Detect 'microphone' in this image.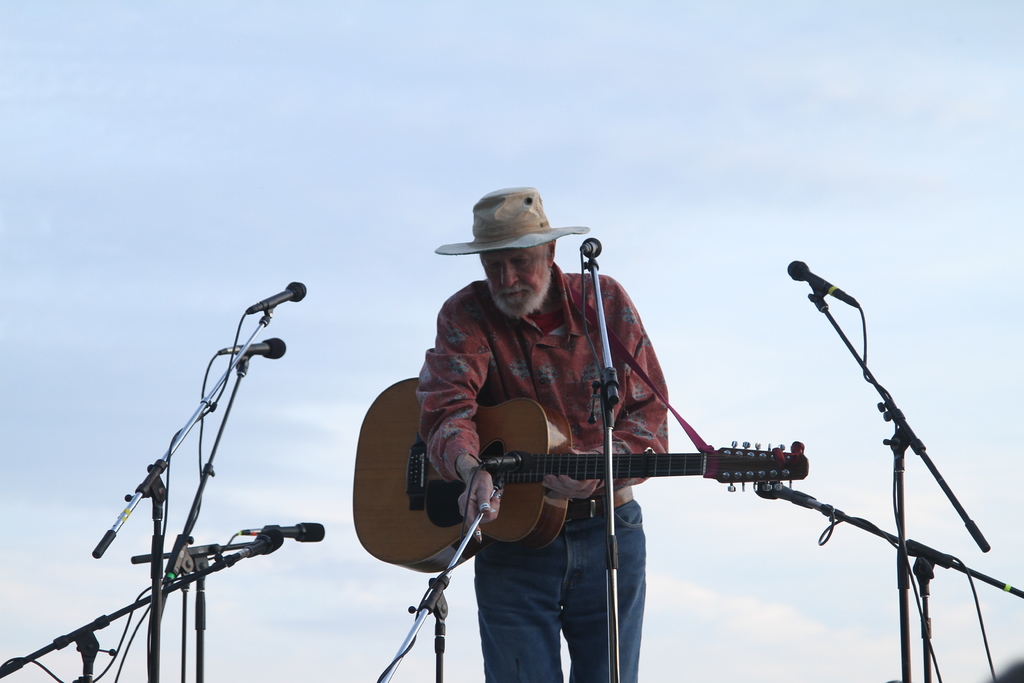
Detection: 215 337 286 361.
